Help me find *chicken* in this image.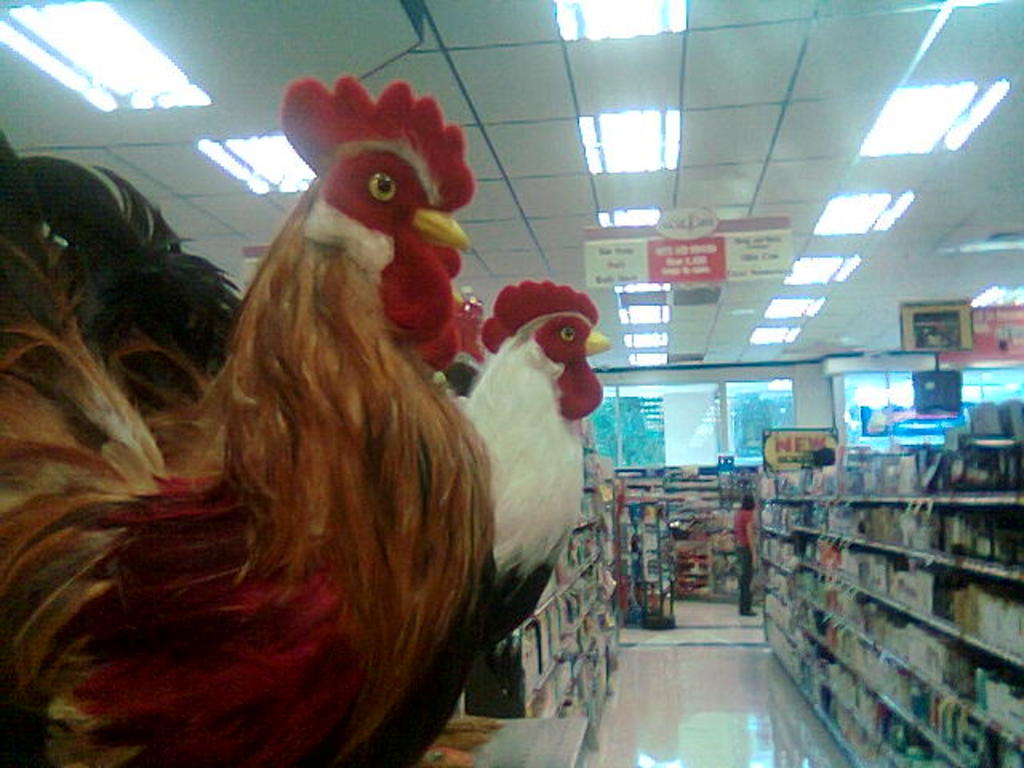
Found it: (21, 54, 525, 741).
